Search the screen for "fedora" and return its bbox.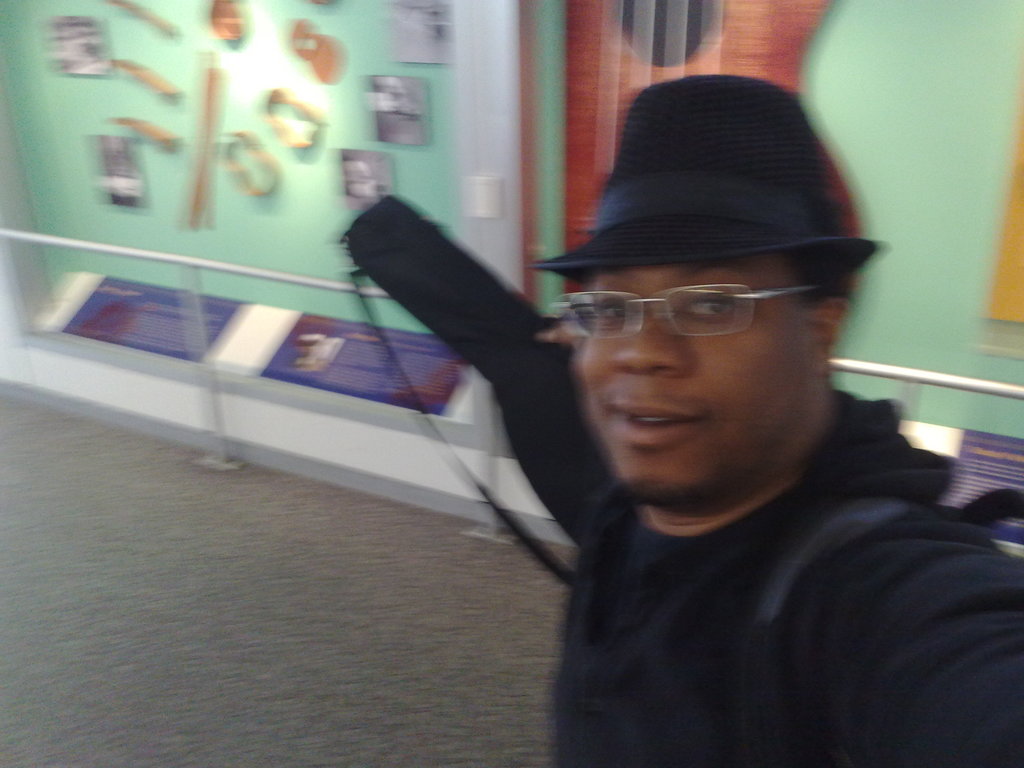
Found: l=573, t=77, r=872, b=318.
